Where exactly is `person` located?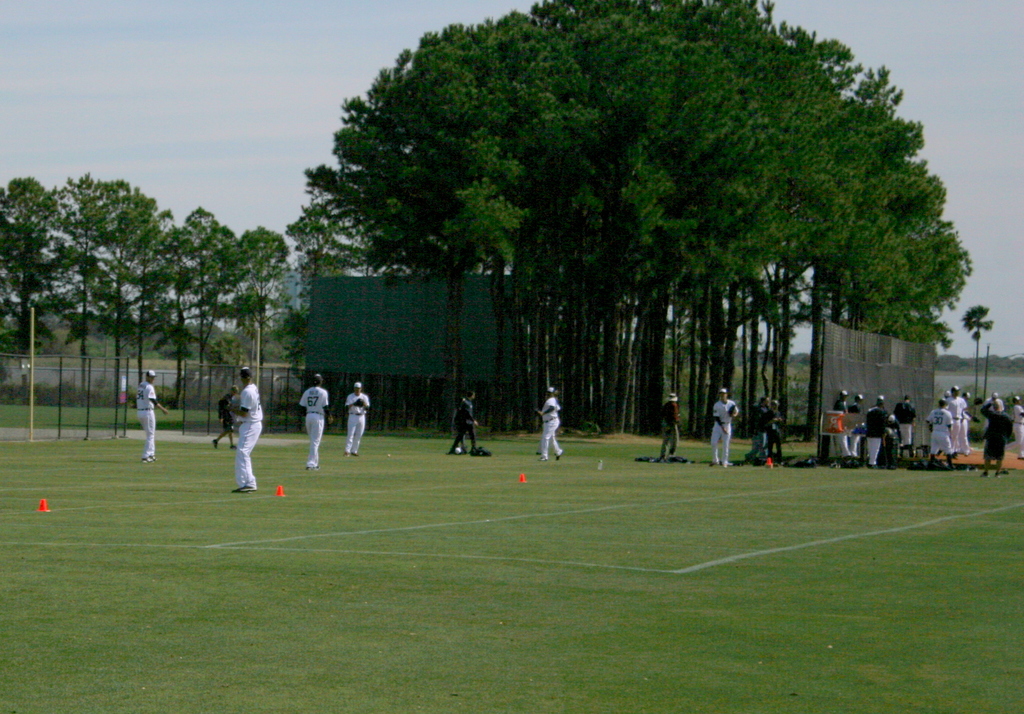
Its bounding box is locate(298, 373, 330, 469).
